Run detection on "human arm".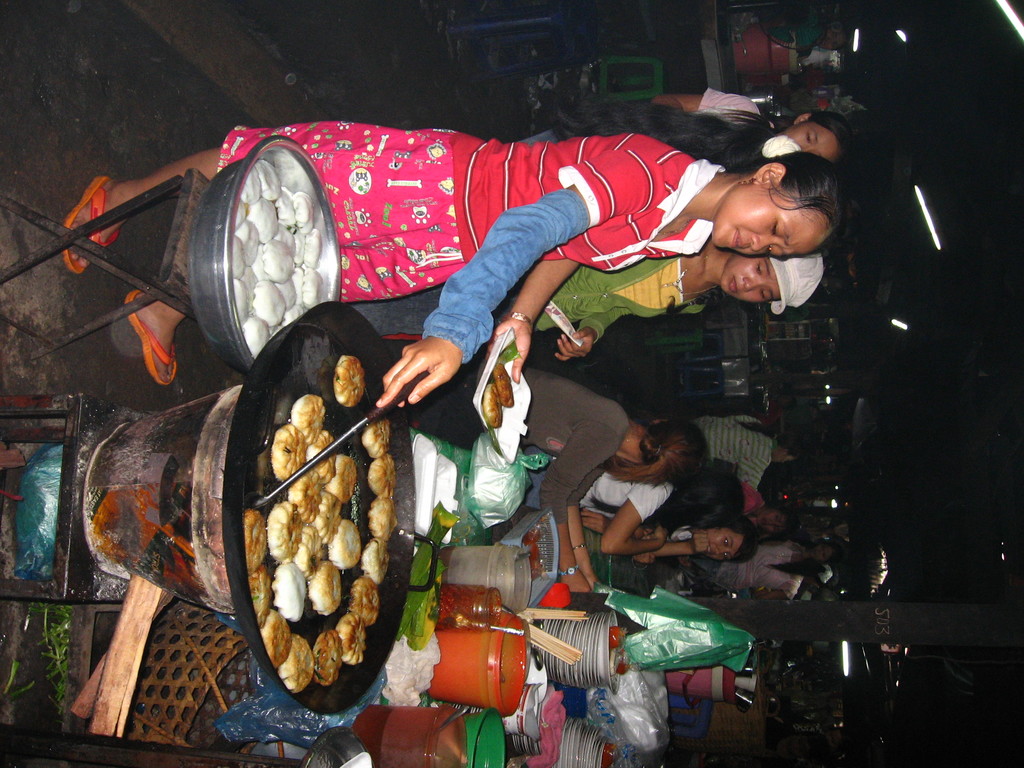
Result: [603, 484, 669, 557].
